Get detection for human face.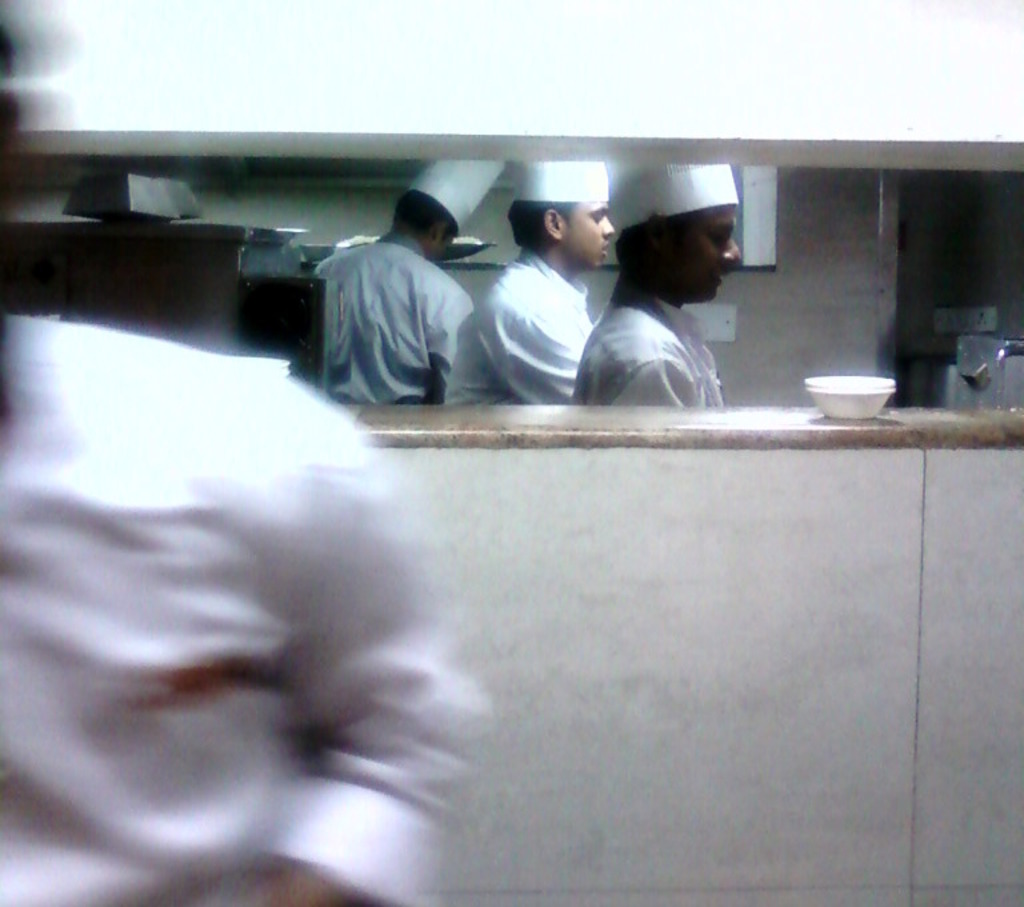
Detection: [left=659, top=207, right=744, bottom=304].
